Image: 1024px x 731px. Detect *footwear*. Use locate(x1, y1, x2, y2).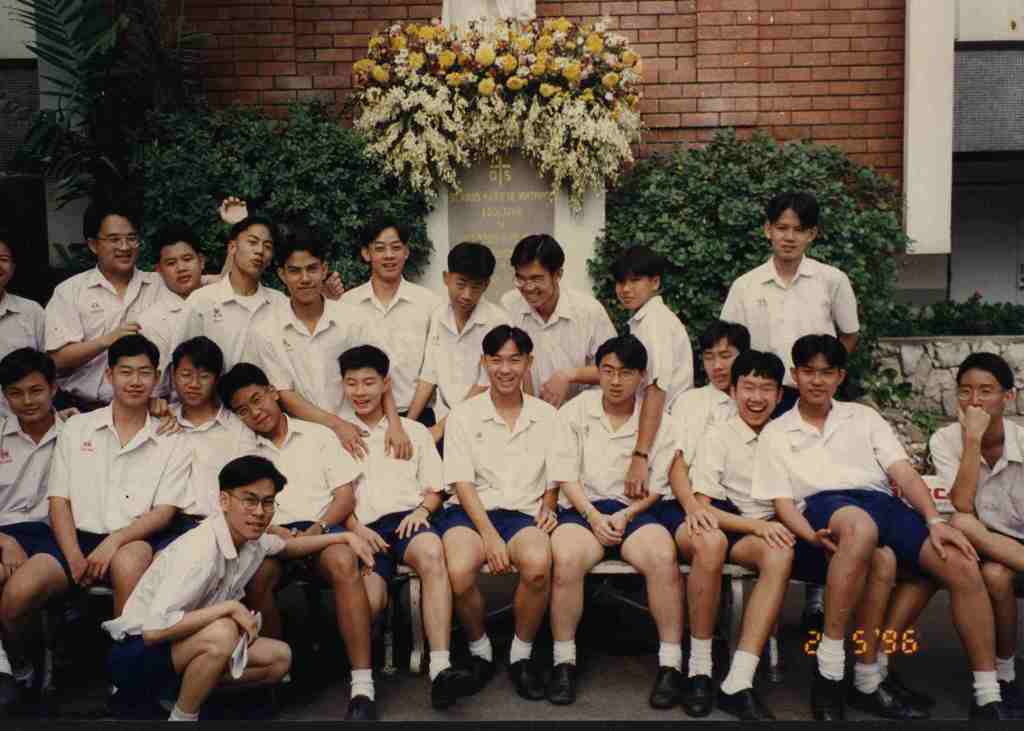
locate(268, 678, 297, 695).
